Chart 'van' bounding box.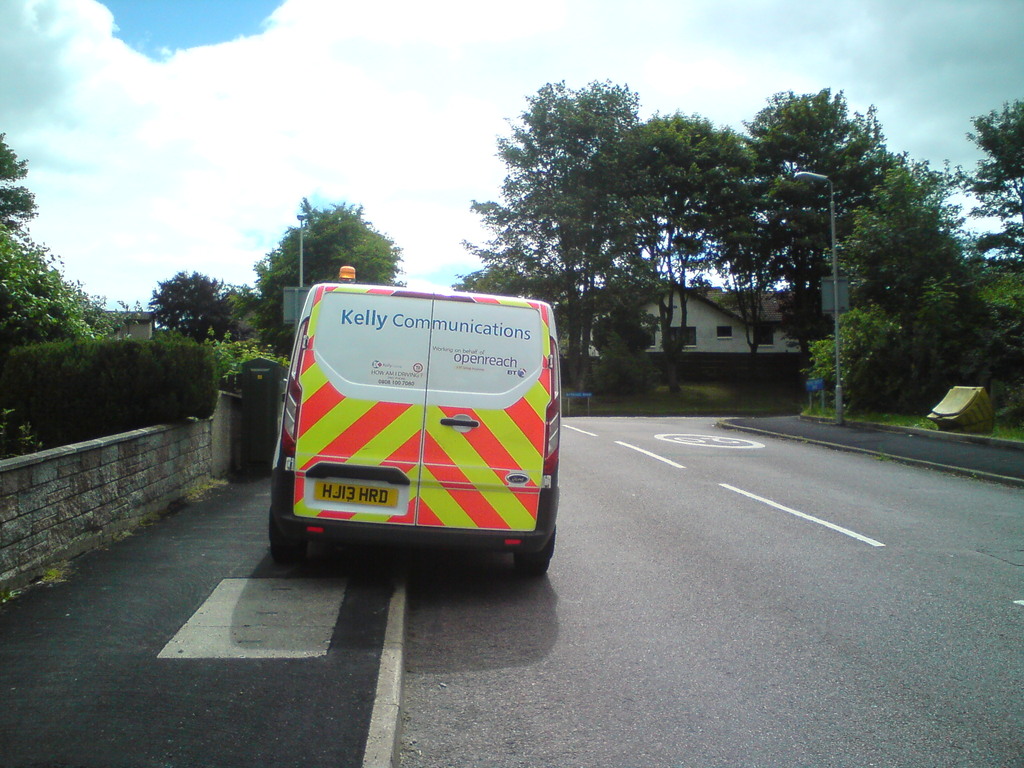
Charted: [x1=267, y1=265, x2=563, y2=577].
